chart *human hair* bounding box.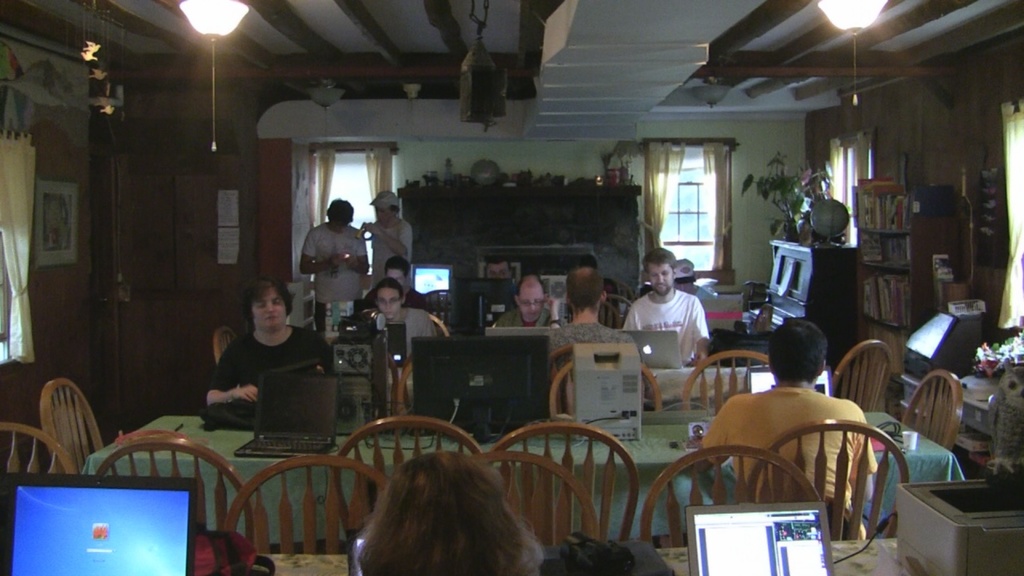
Charted: <bbox>374, 278, 401, 298</bbox>.
